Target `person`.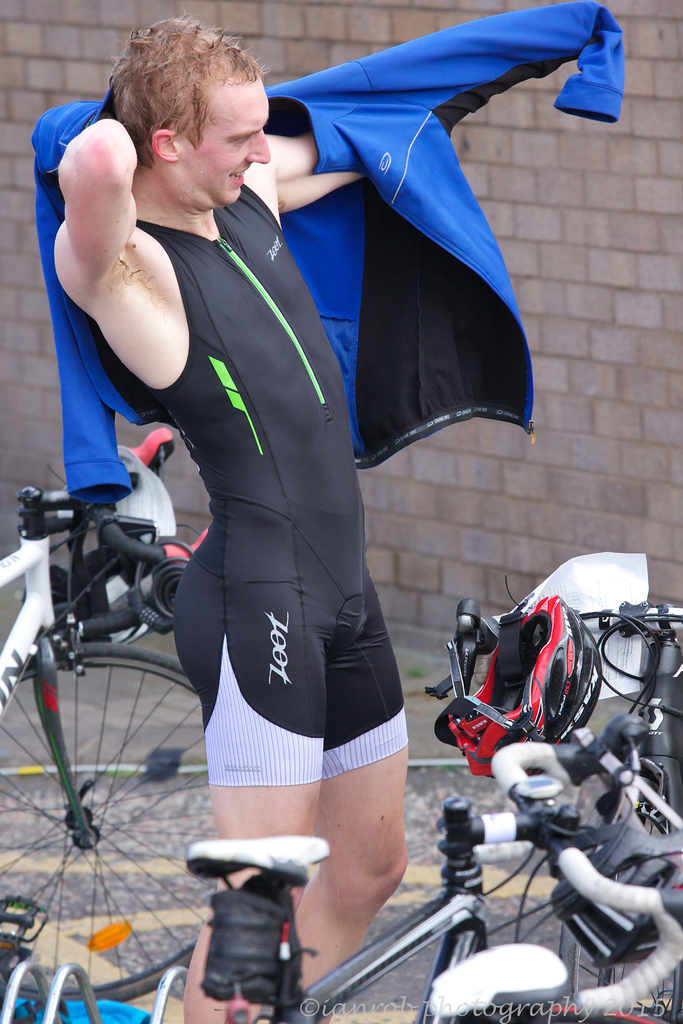
Target region: pyautogui.locateOnScreen(102, 10, 565, 1014).
